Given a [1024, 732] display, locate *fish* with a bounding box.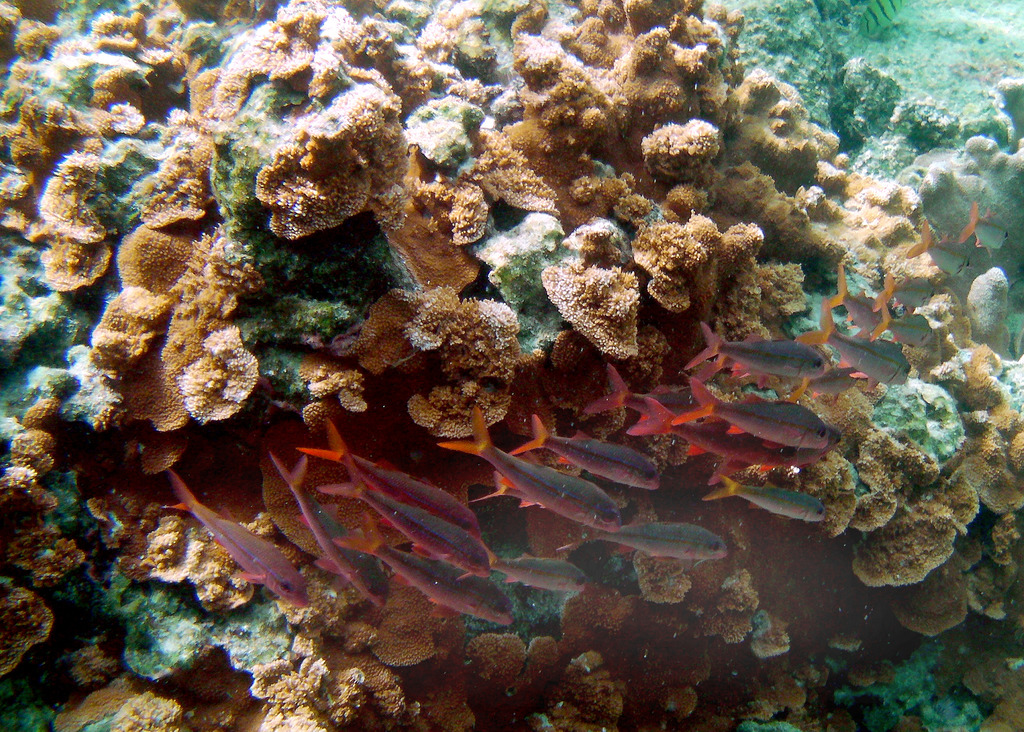
Located: left=585, top=517, right=737, bottom=573.
